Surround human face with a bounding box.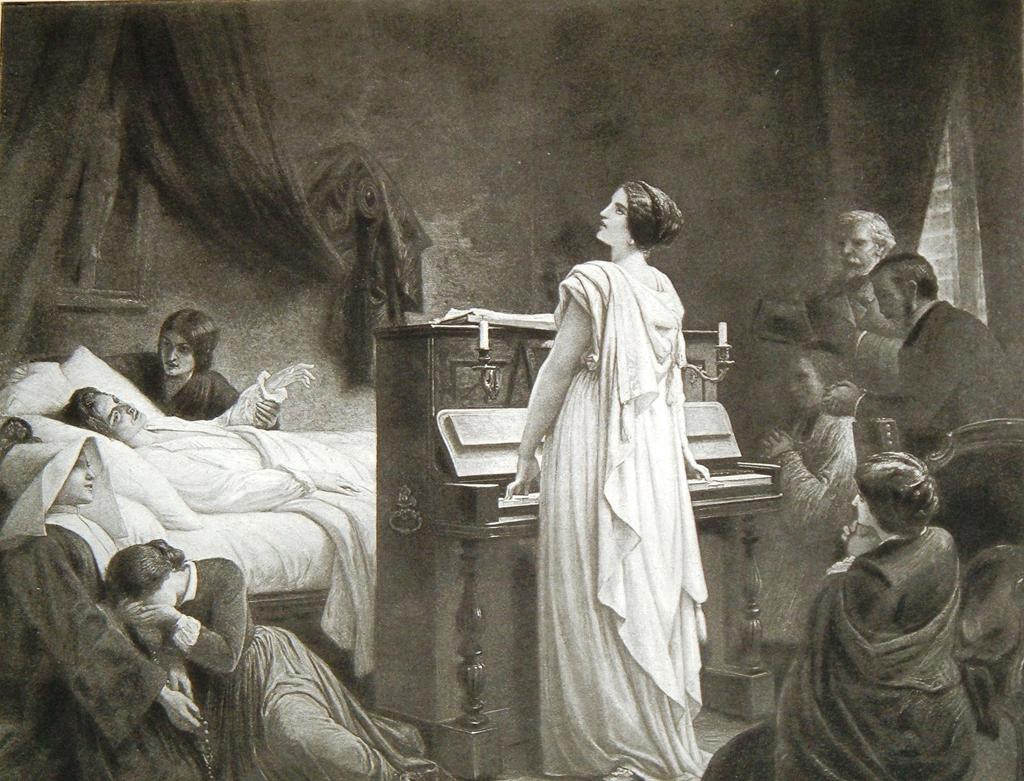
BBox(58, 449, 98, 503).
